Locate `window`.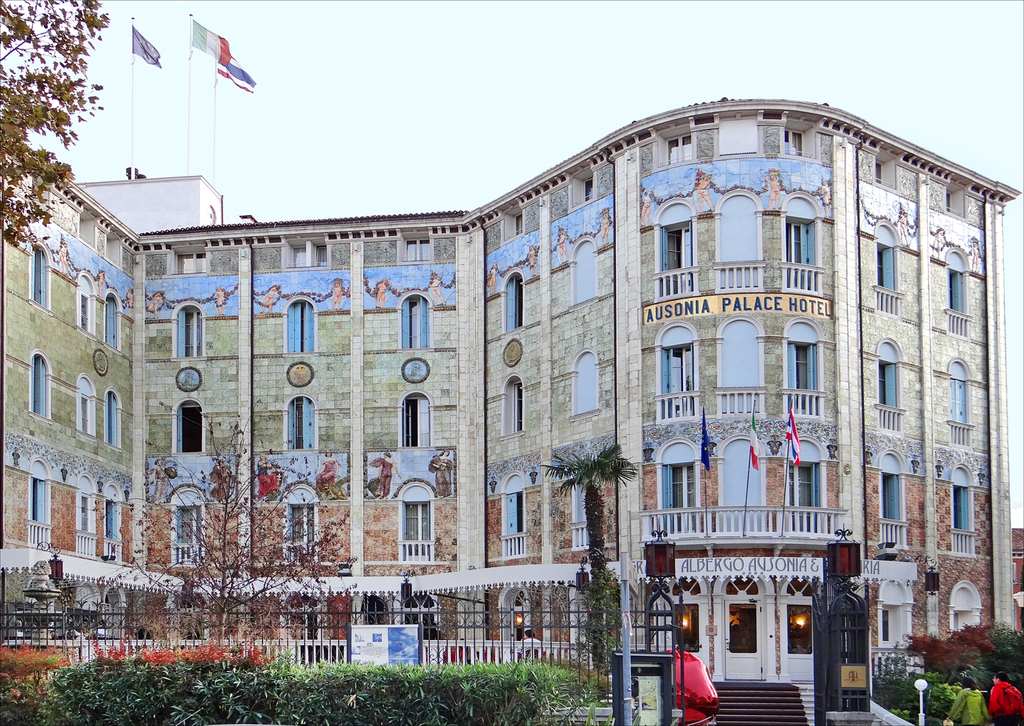
Bounding box: [101, 585, 128, 642].
